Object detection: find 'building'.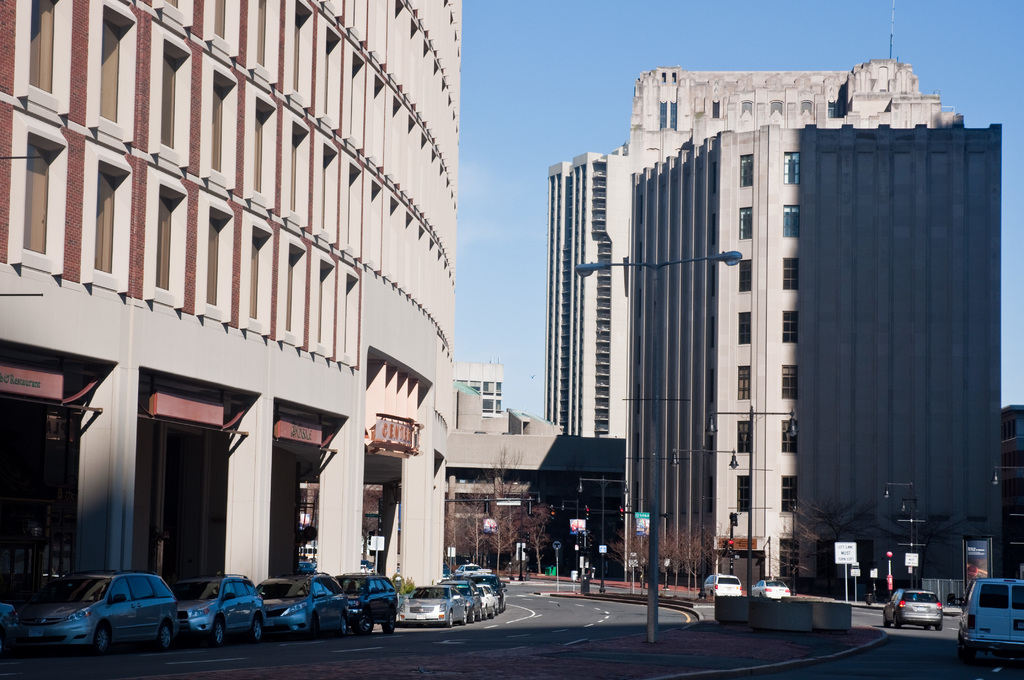
(left=451, top=360, right=506, bottom=423).
